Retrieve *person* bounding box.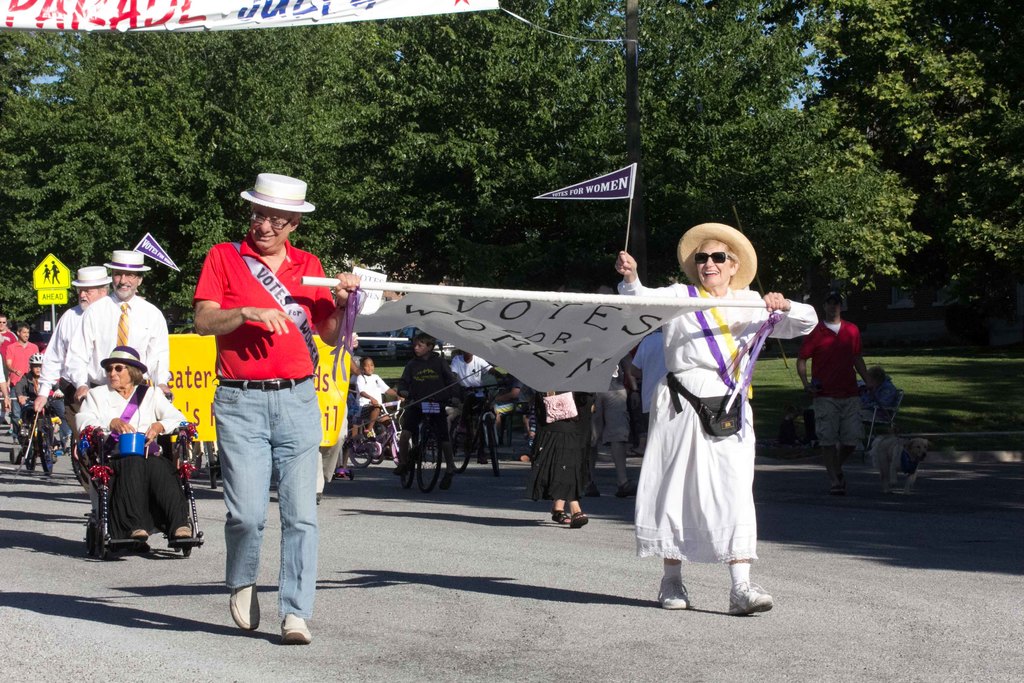
Bounding box: locate(8, 323, 39, 416).
